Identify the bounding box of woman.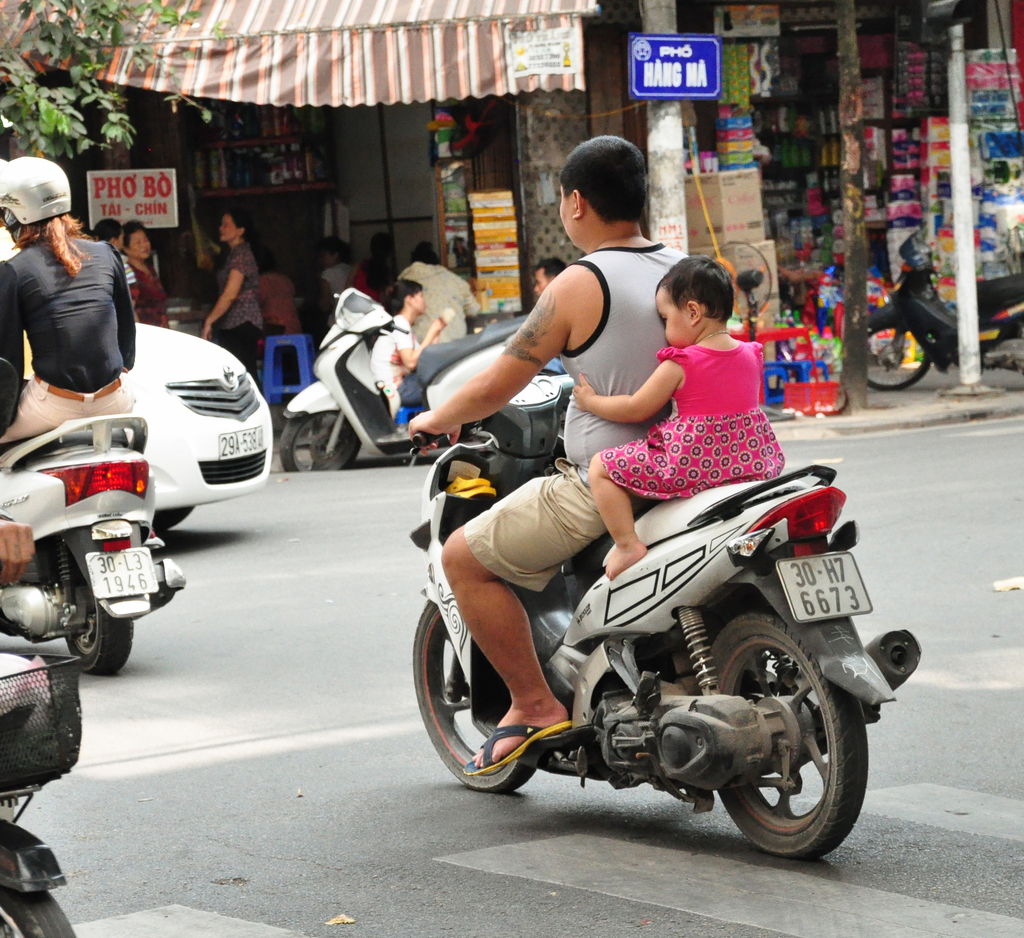
{"left": 361, "top": 236, "right": 401, "bottom": 316}.
